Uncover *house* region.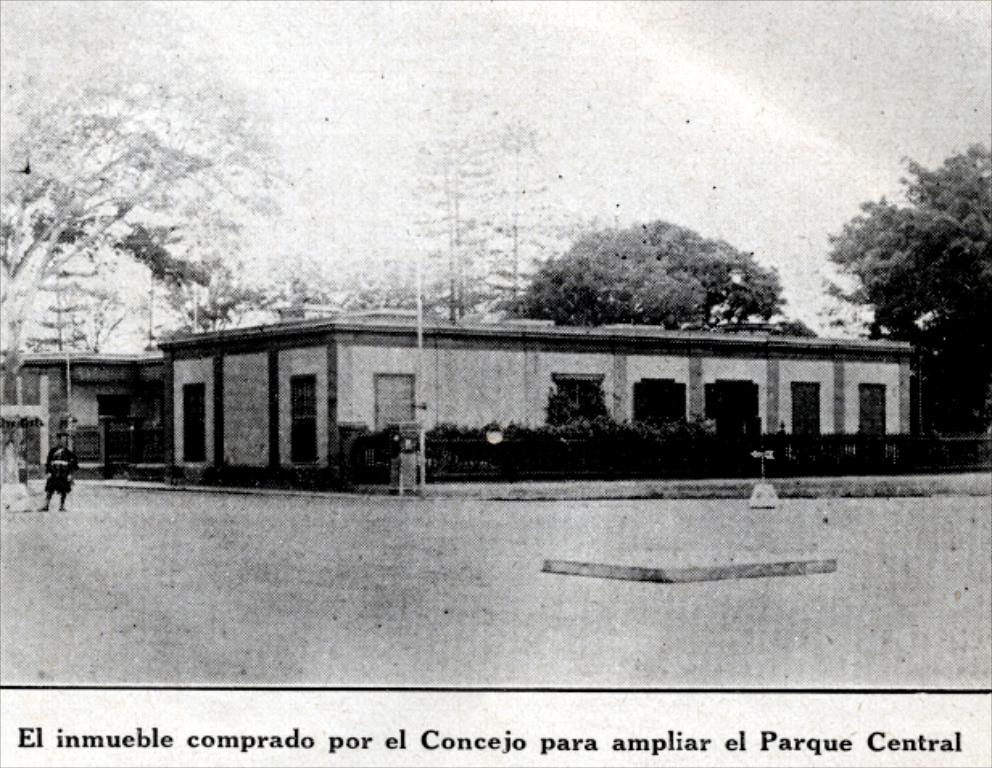
Uncovered: (130, 296, 937, 494).
